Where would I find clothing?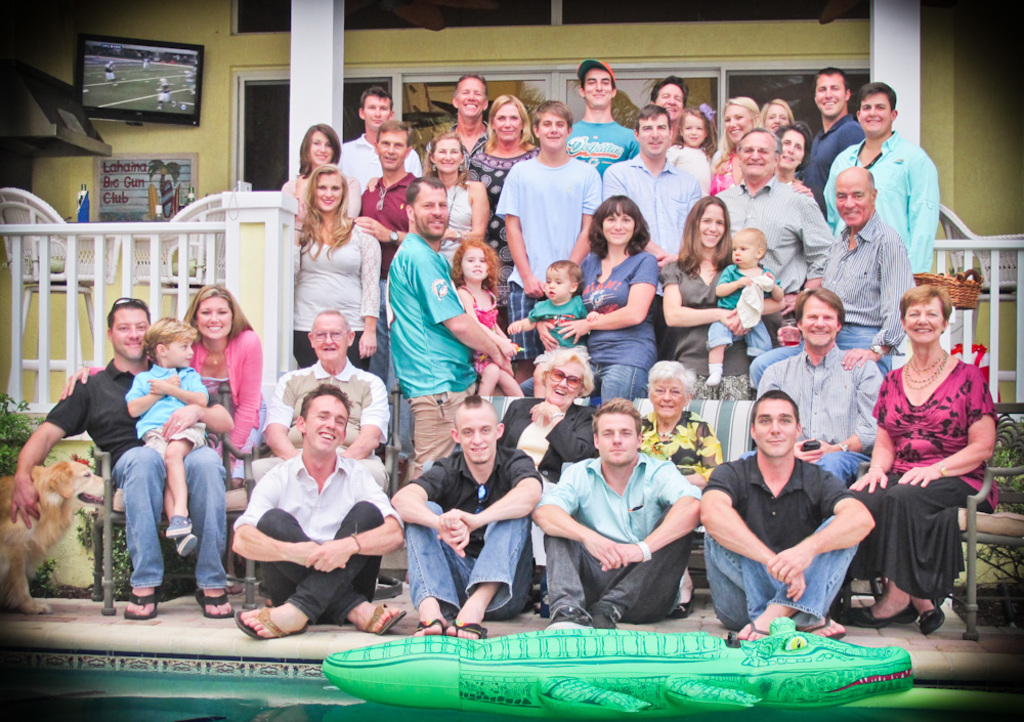
At region(288, 228, 381, 358).
